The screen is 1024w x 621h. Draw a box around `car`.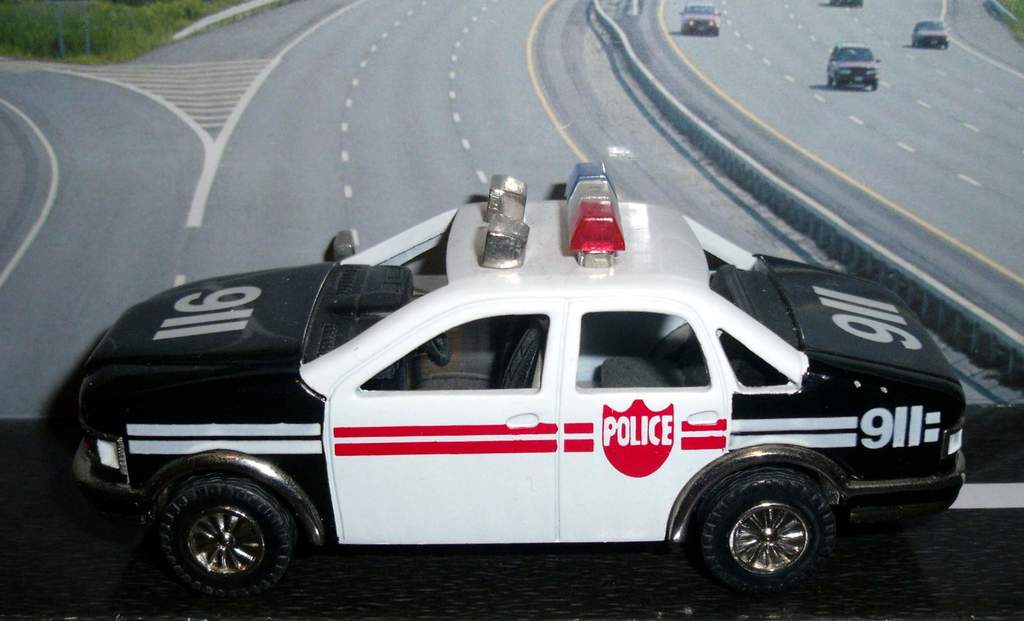
827,0,863,7.
